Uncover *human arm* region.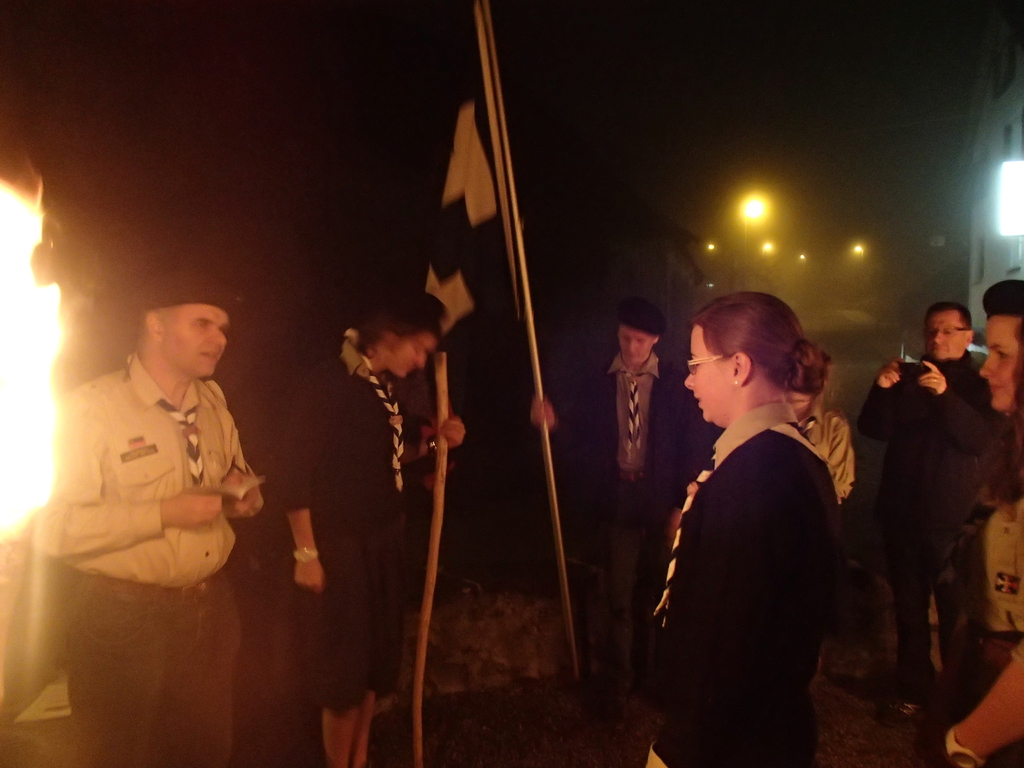
Uncovered: rect(400, 404, 468, 461).
